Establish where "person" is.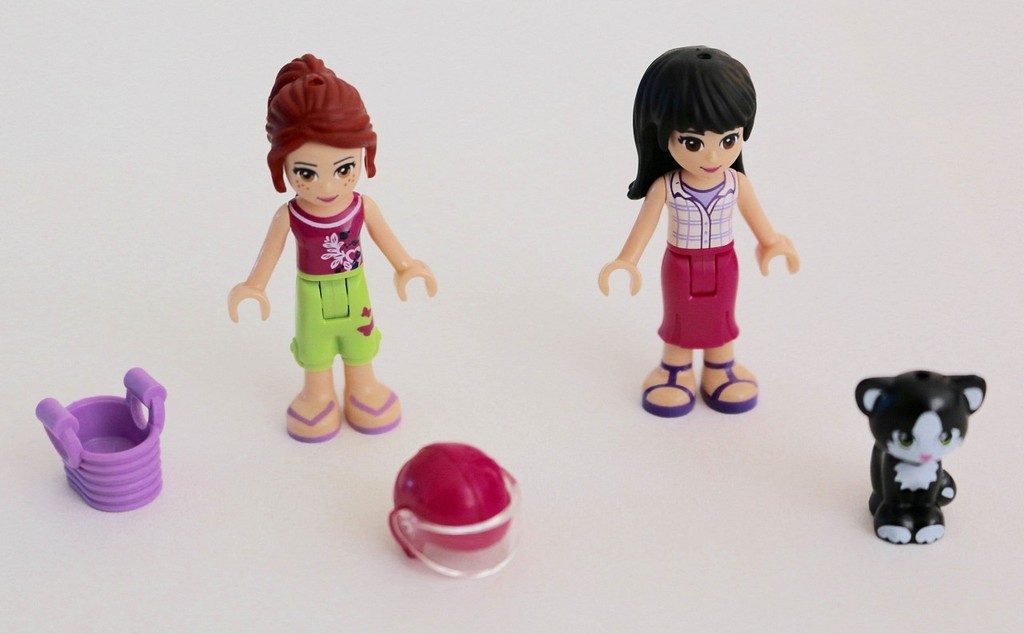
Established at (597, 42, 803, 417).
